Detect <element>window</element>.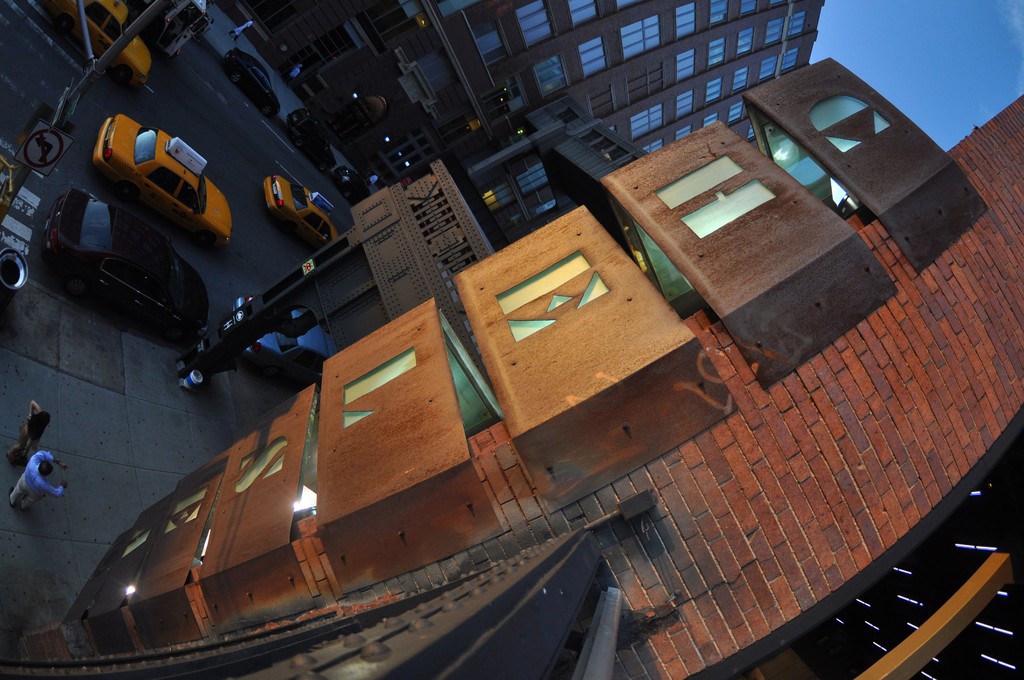
Detected at 532 52 569 101.
